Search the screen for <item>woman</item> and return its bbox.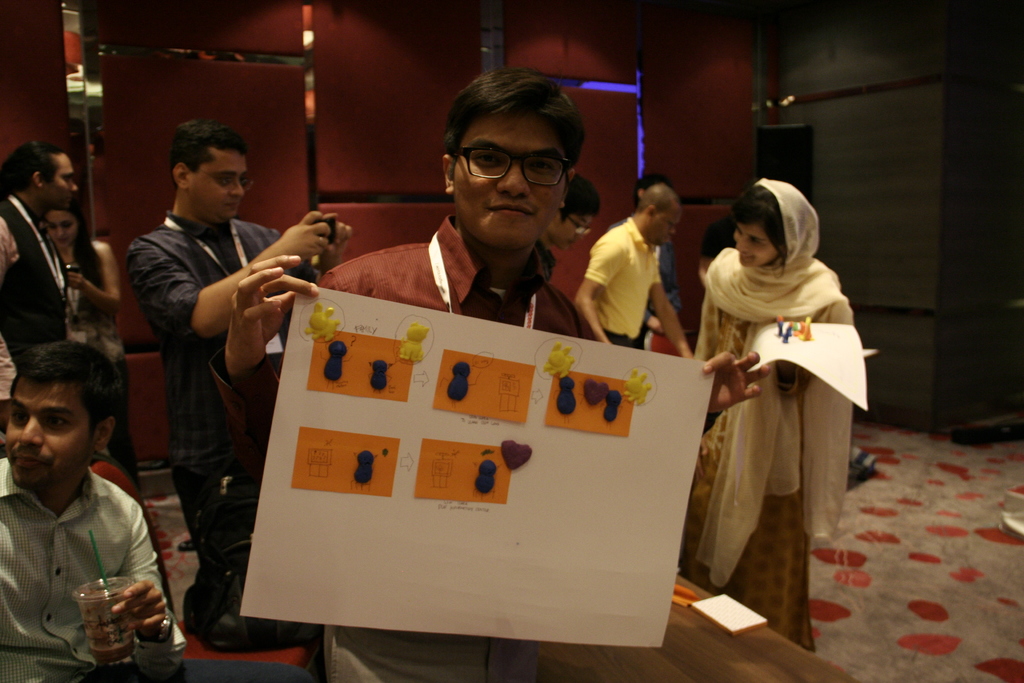
Found: x1=698 y1=173 x2=865 y2=669.
